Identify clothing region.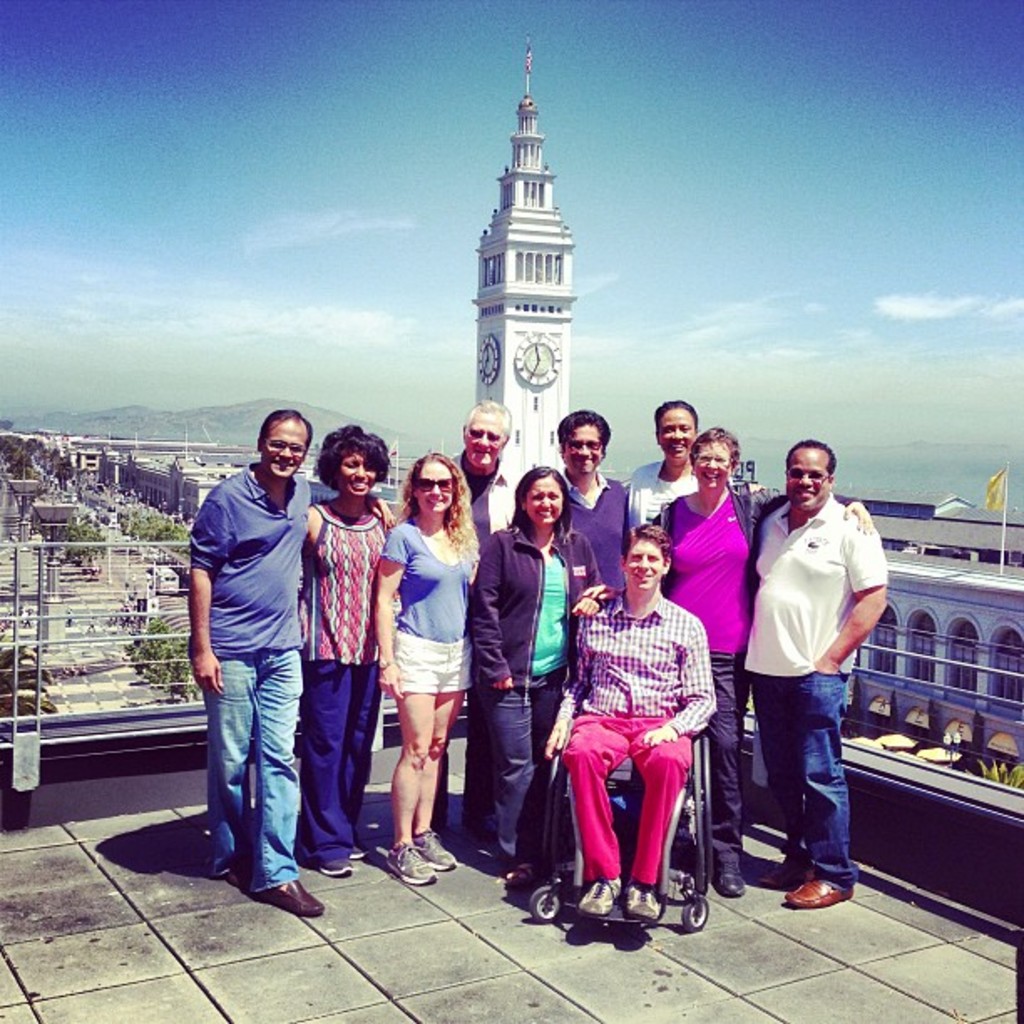
Region: [566, 468, 634, 617].
